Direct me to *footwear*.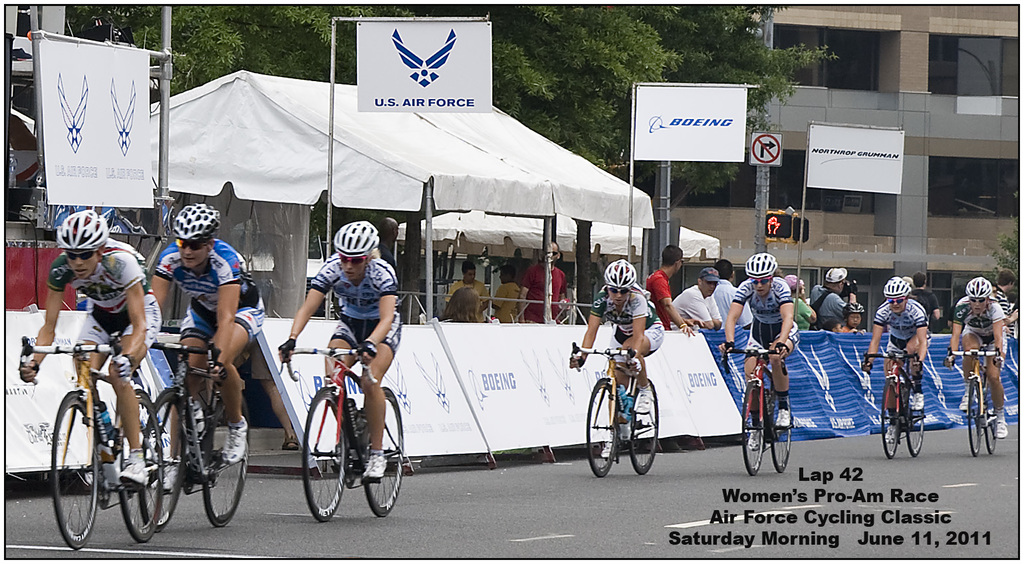
Direction: (600,437,616,462).
